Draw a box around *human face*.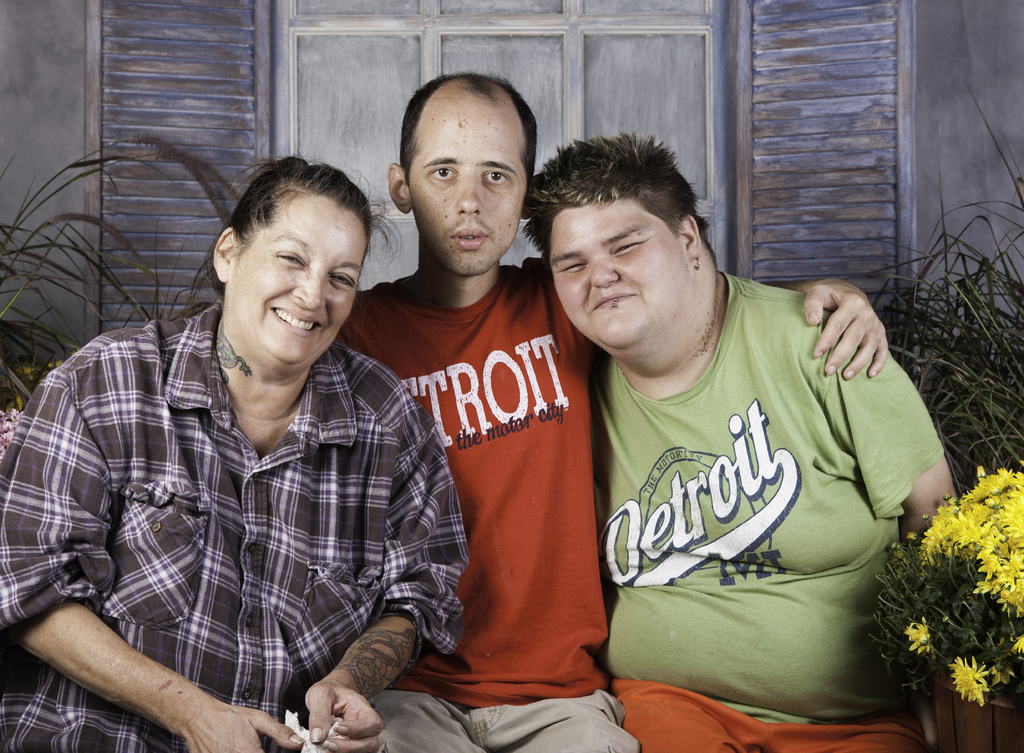
crop(407, 93, 527, 273).
